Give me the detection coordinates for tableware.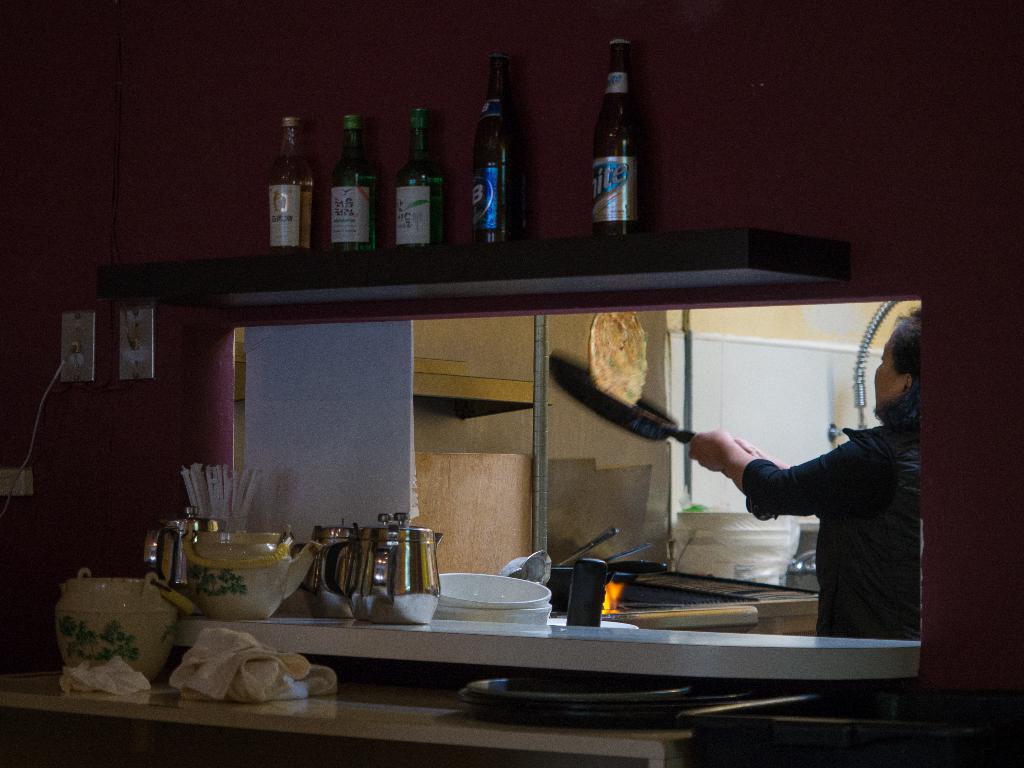
(45,558,174,691).
